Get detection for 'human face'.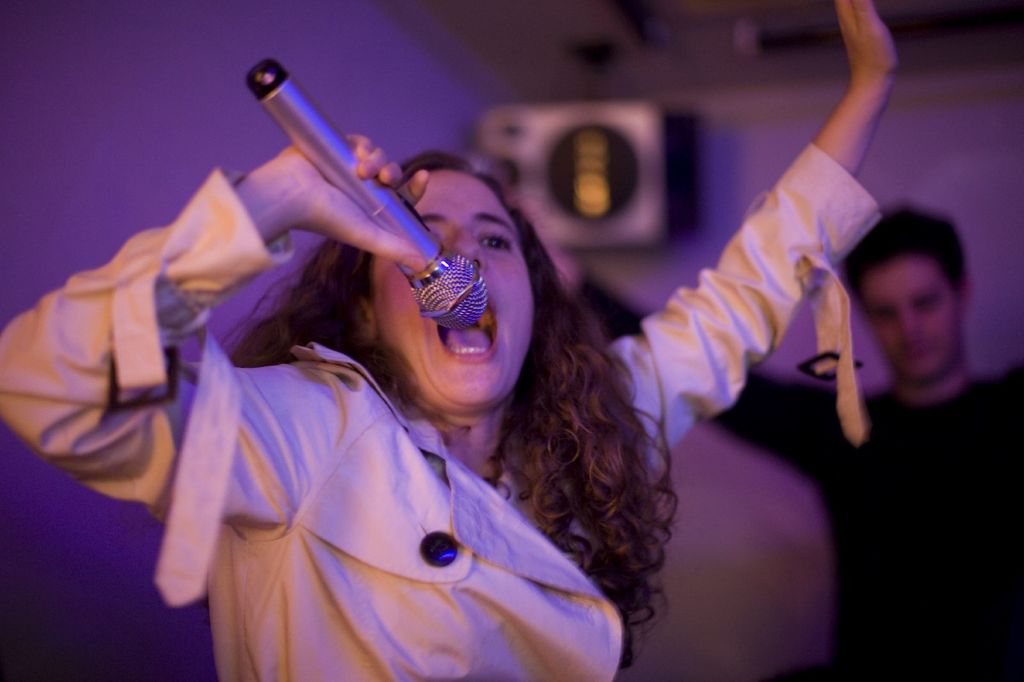
Detection: 862,253,964,379.
